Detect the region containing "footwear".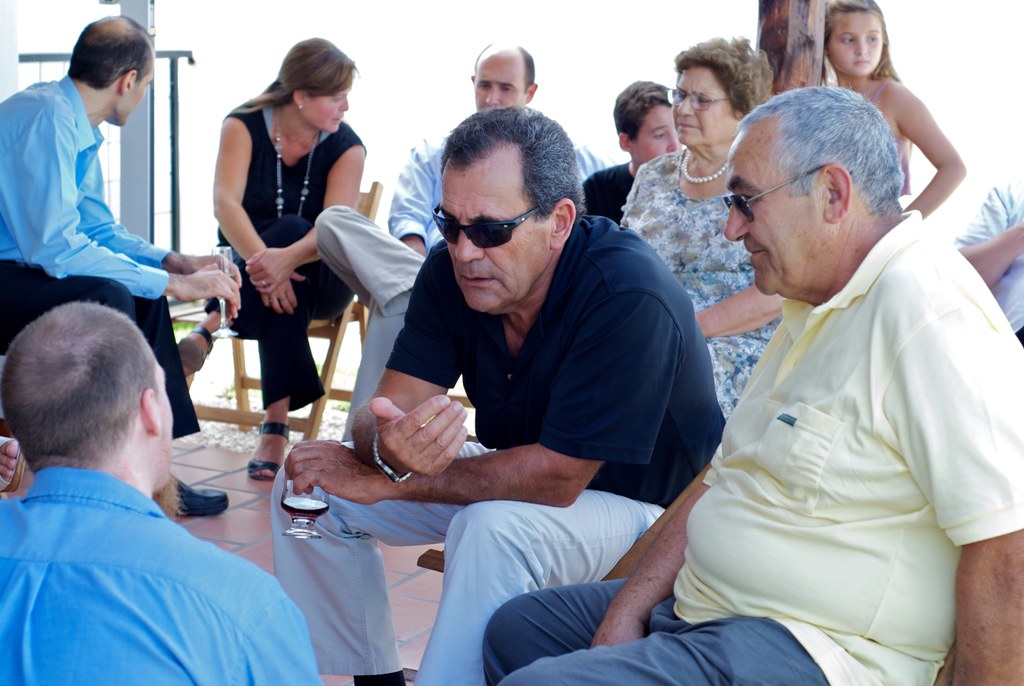
[x1=177, y1=326, x2=214, y2=388].
